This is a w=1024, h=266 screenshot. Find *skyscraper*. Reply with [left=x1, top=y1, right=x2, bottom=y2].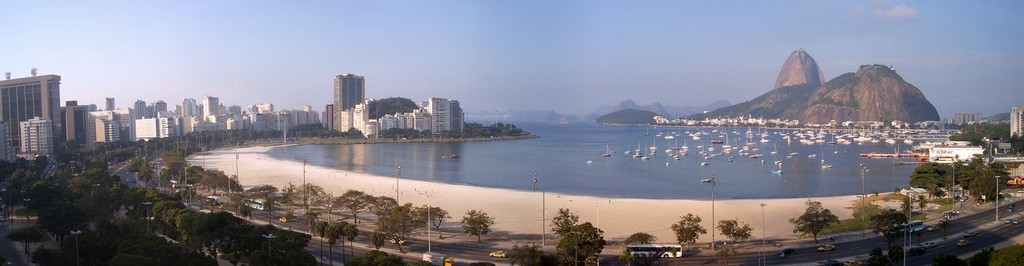
[left=408, top=106, right=415, bottom=126].
